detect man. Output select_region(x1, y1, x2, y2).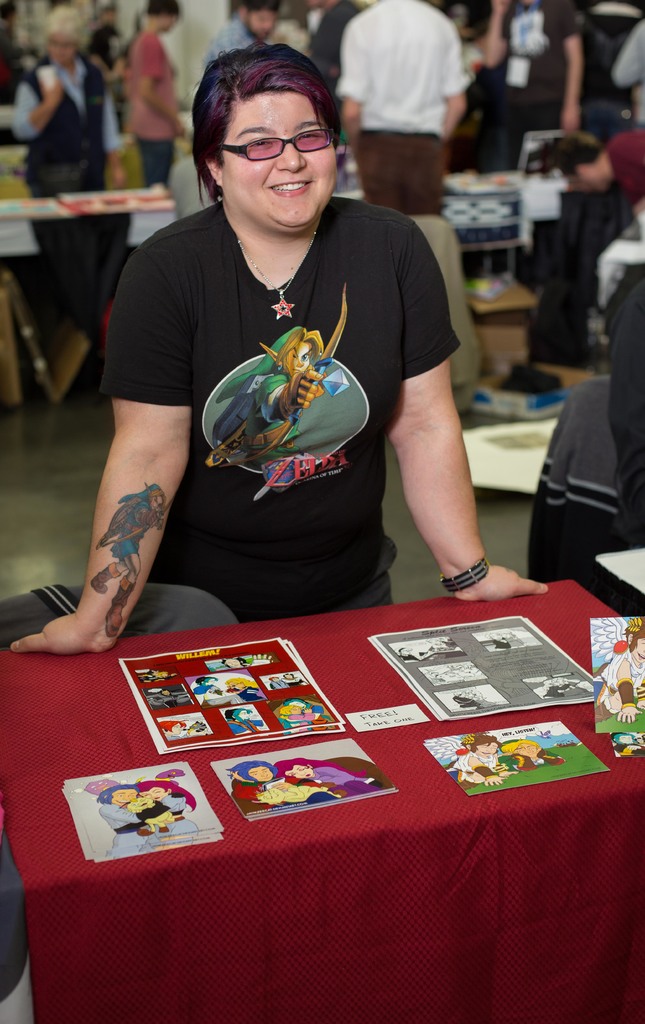
select_region(477, 0, 589, 176).
